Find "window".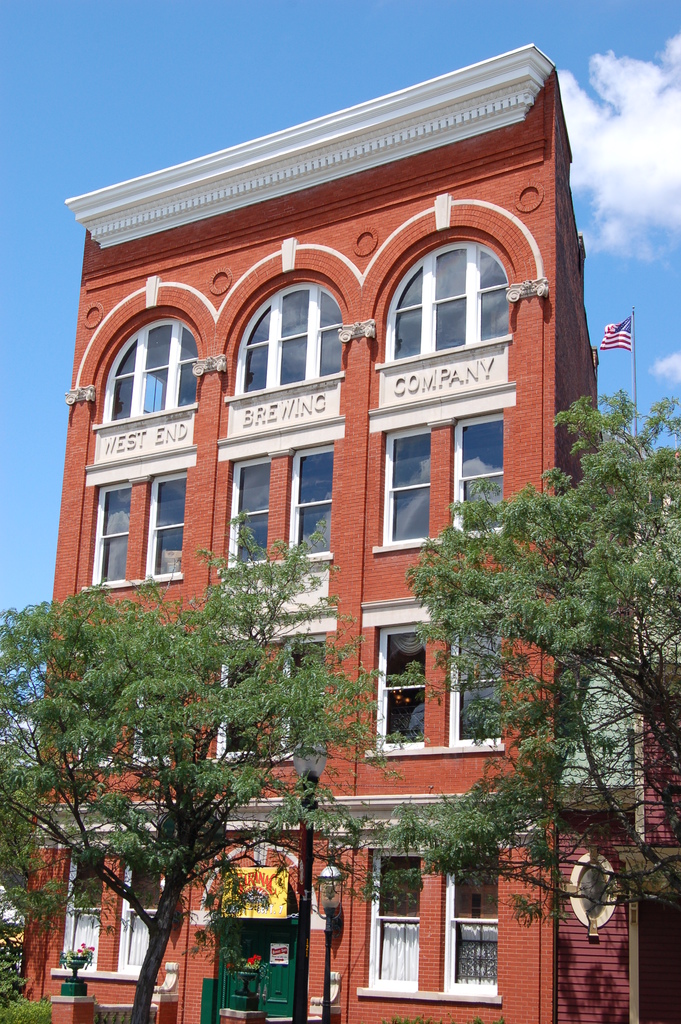
372,428,438,541.
